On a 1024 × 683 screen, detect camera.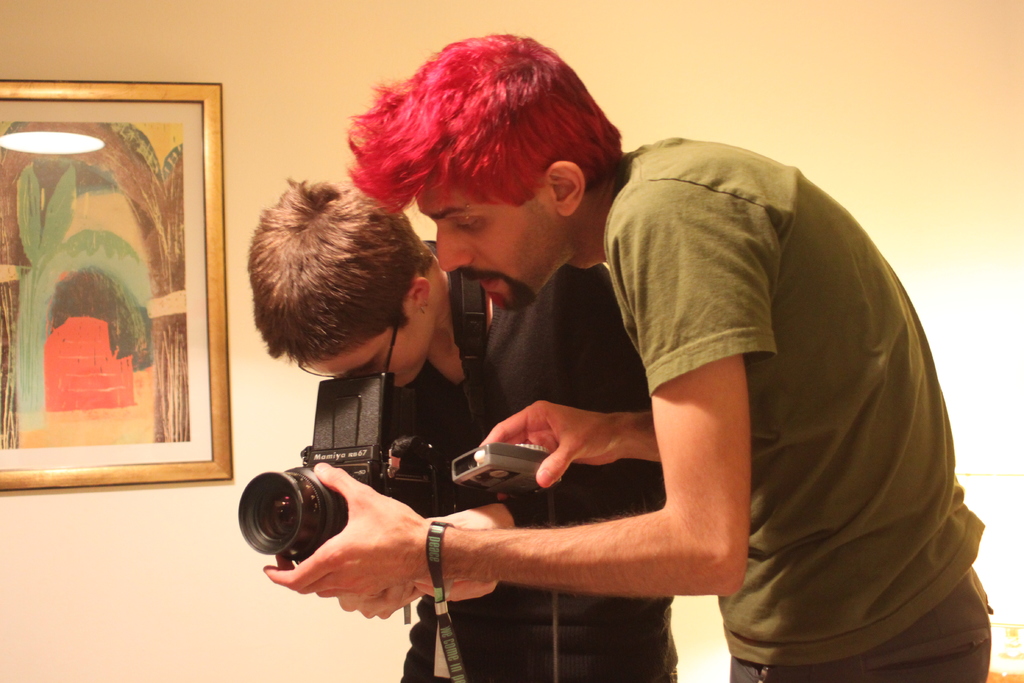
bbox=(238, 372, 477, 564).
